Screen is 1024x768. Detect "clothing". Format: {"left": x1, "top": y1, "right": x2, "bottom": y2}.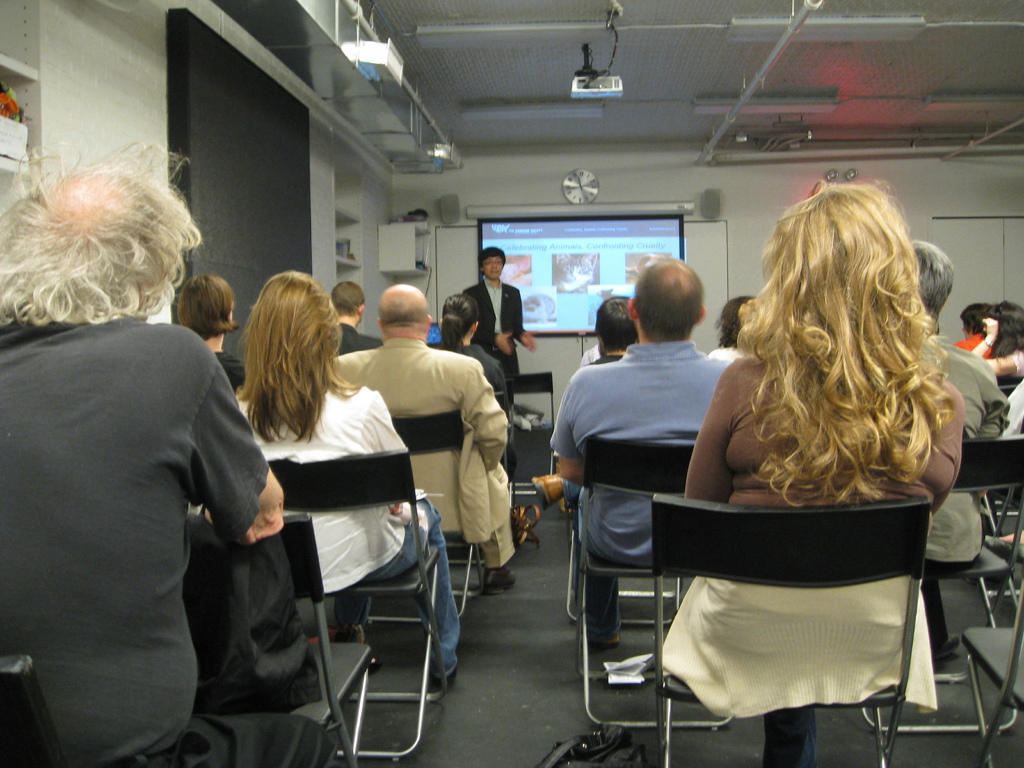
{"left": 710, "top": 340, "right": 759, "bottom": 362}.
